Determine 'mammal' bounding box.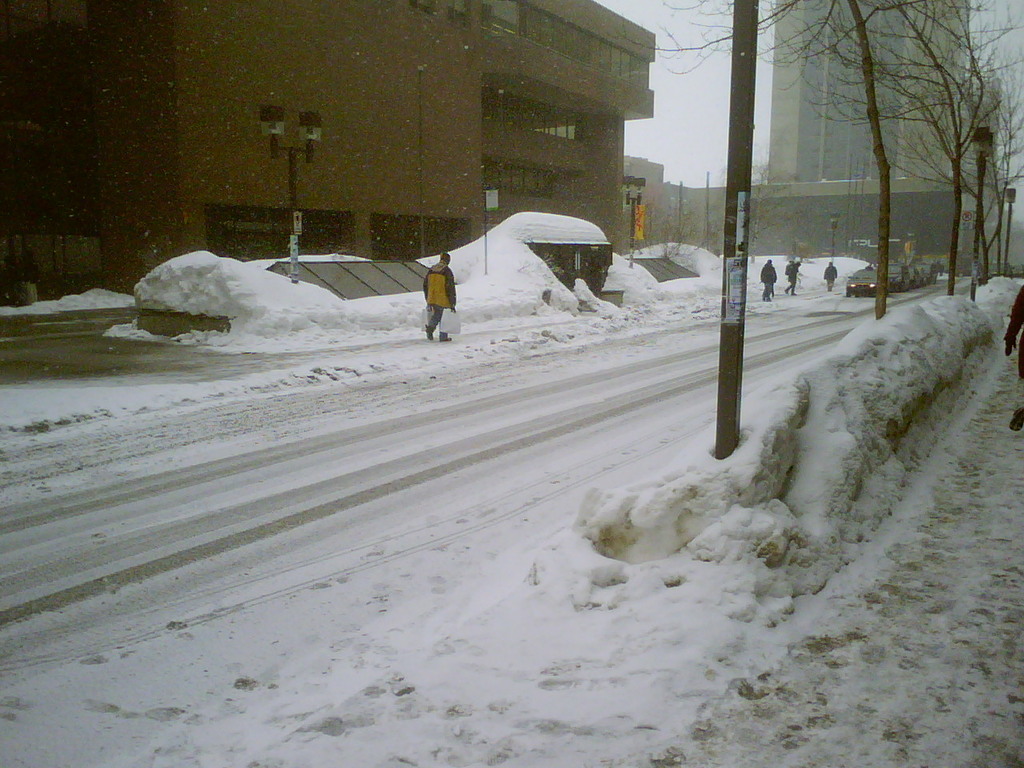
Determined: Rect(782, 259, 798, 296).
